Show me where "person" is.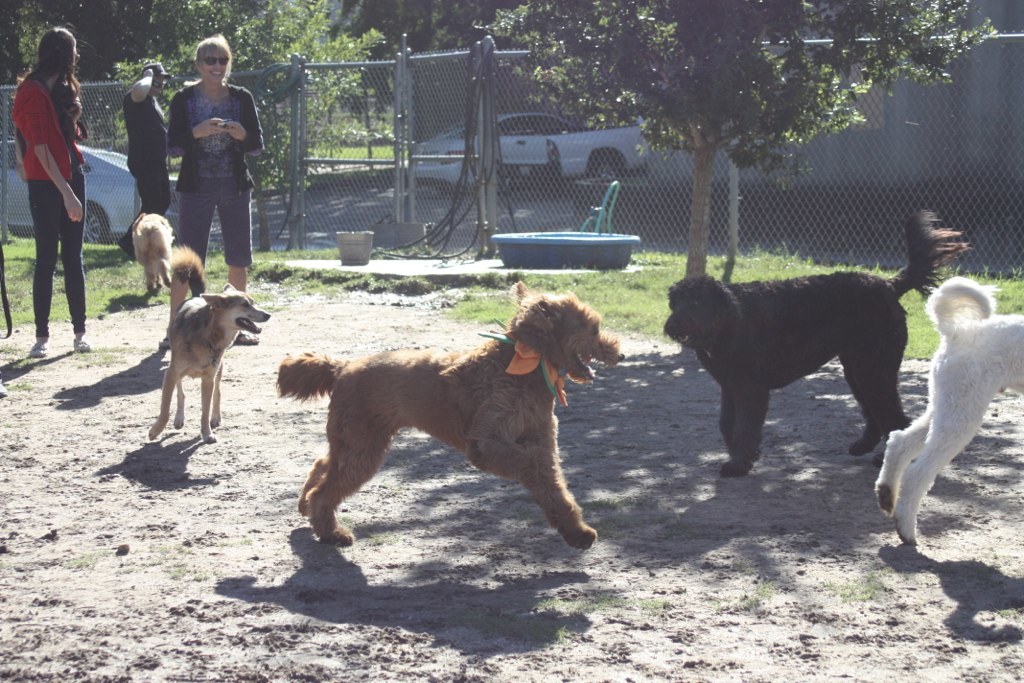
"person" is at {"left": 15, "top": 32, "right": 85, "bottom": 358}.
